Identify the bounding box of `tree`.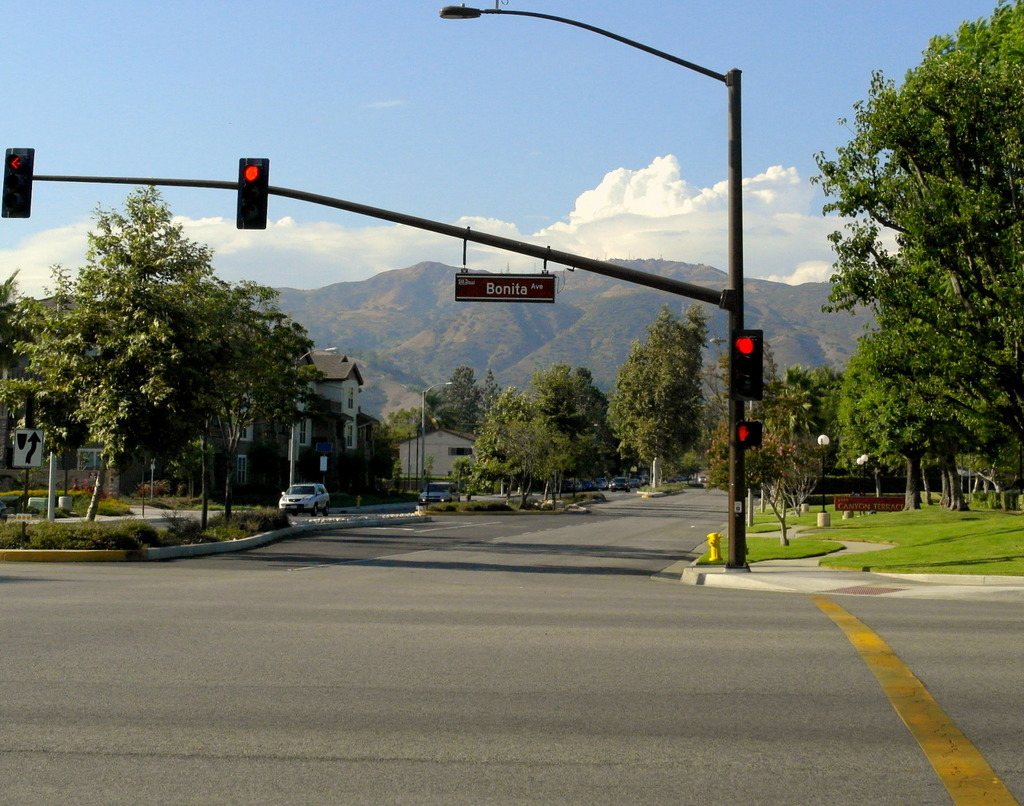
l=433, t=364, r=486, b=436.
